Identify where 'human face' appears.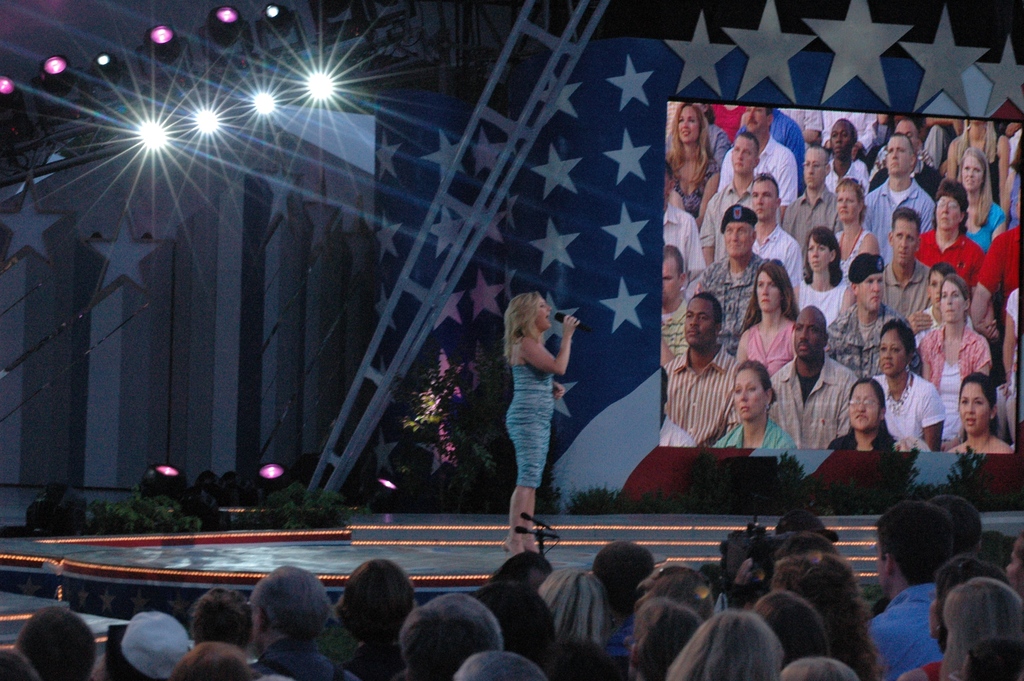
Appears at pyautogui.locateOnScreen(927, 591, 943, 642).
